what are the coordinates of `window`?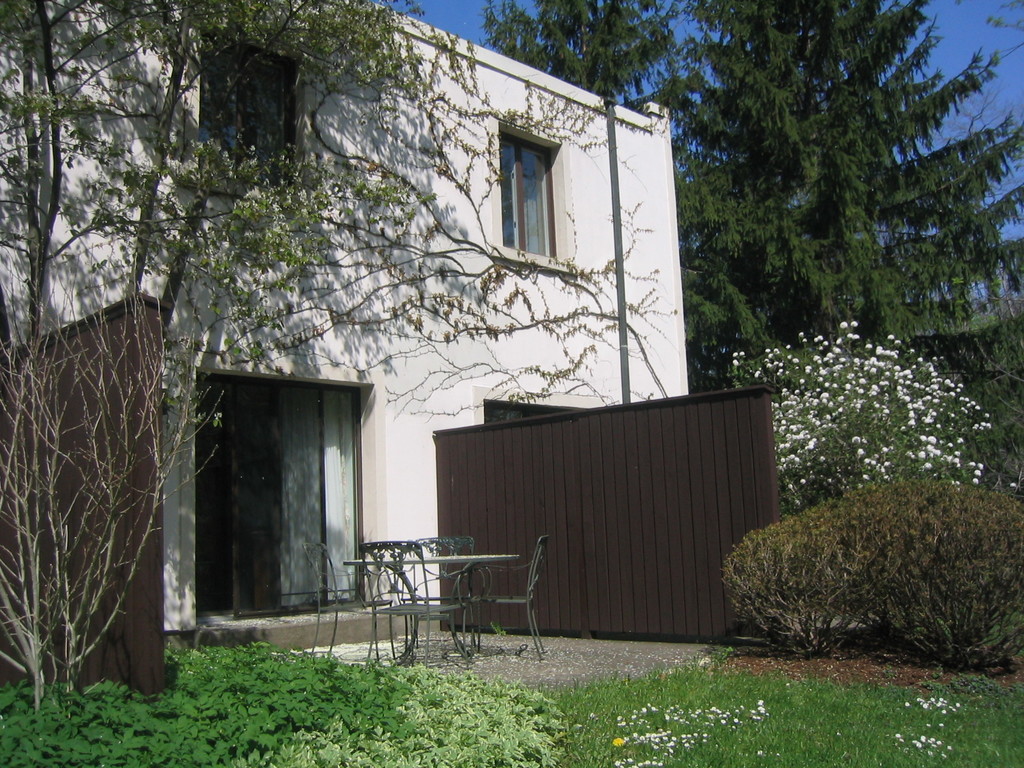
bbox(485, 119, 575, 278).
